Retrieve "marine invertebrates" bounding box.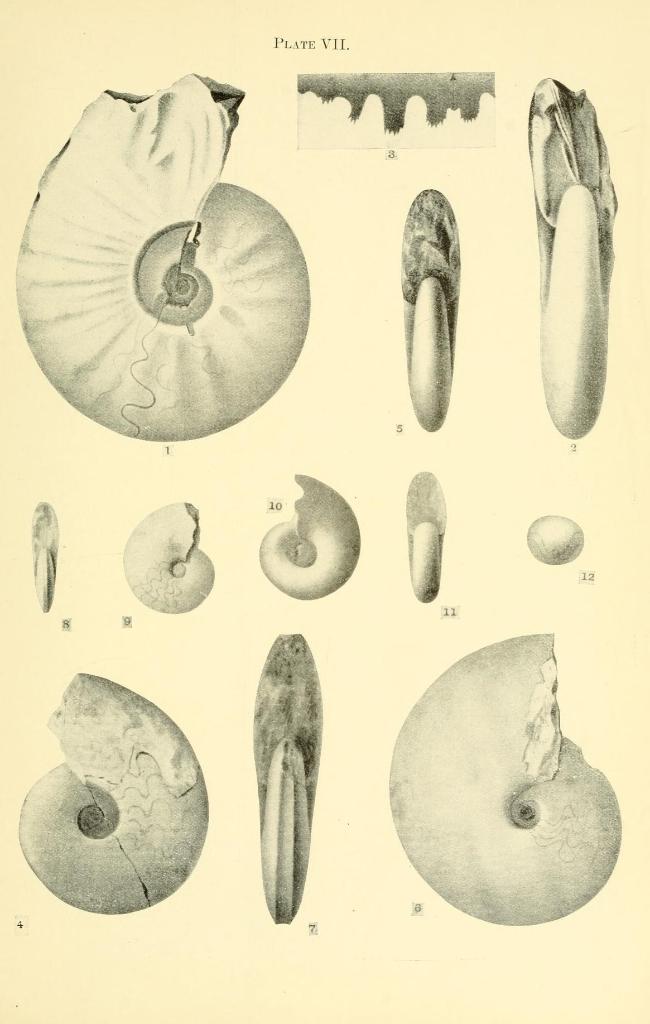
Bounding box: crop(523, 74, 616, 447).
